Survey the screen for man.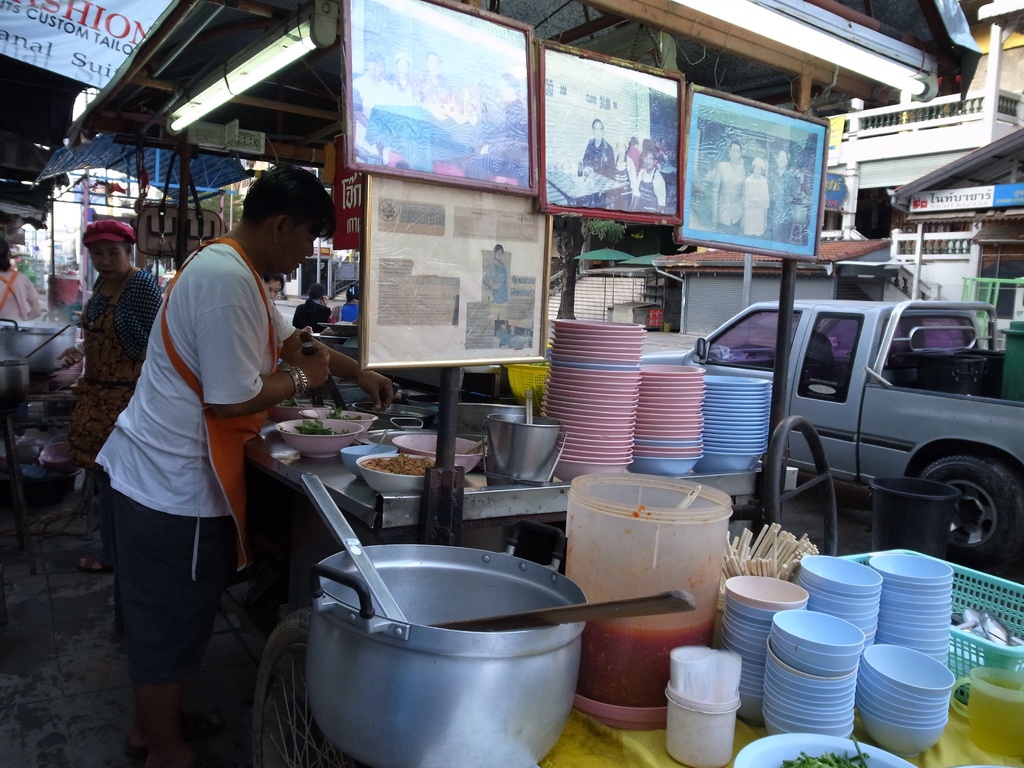
Survey found: 467:70:532:179.
